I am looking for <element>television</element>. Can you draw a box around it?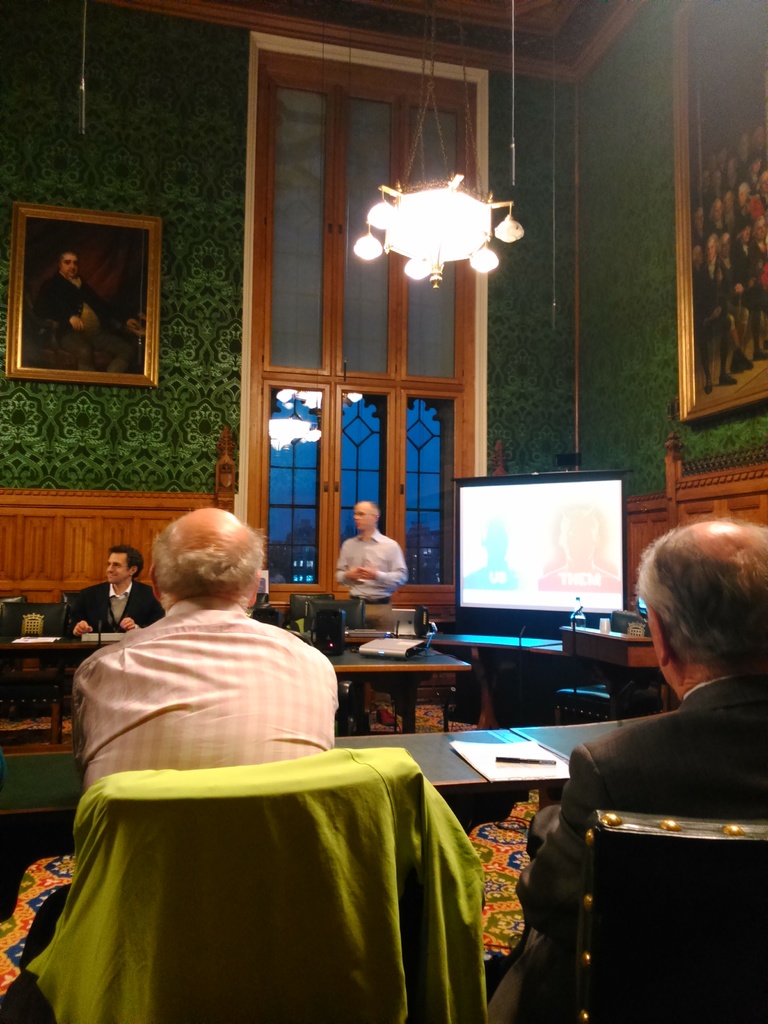
Sure, the bounding box is {"x1": 458, "y1": 486, "x2": 650, "y2": 610}.
